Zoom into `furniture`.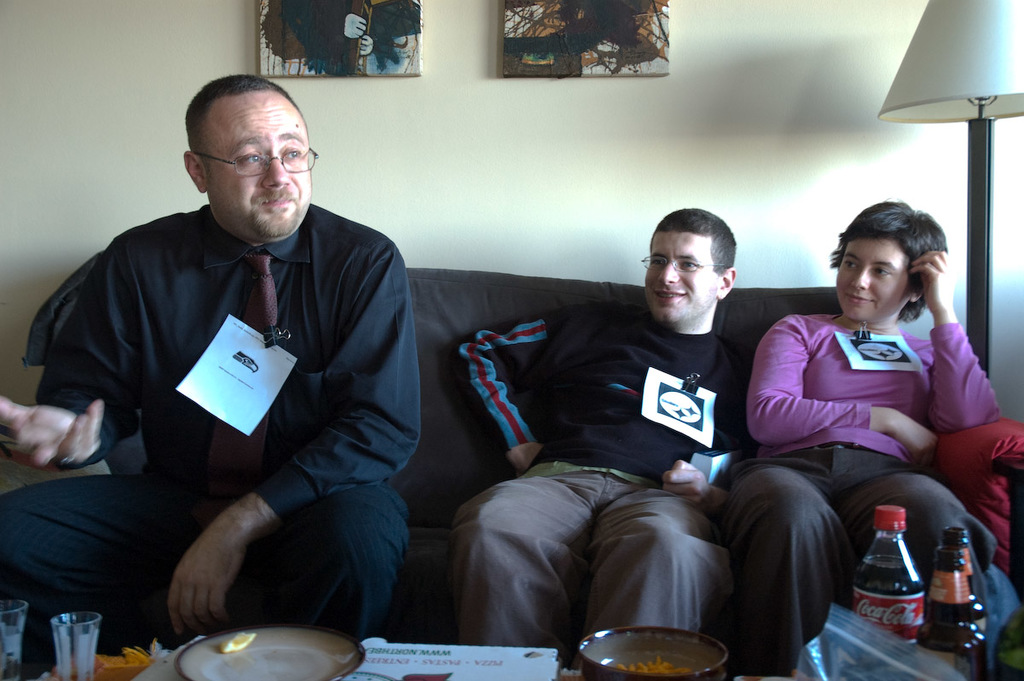
Zoom target: Rect(23, 254, 845, 644).
